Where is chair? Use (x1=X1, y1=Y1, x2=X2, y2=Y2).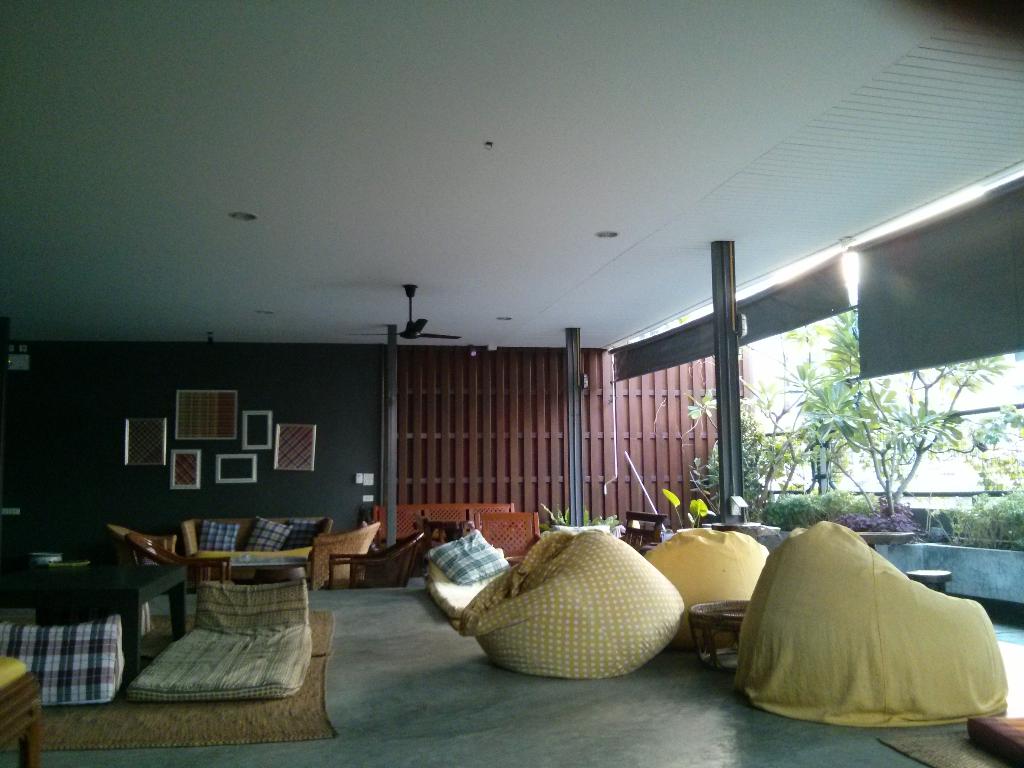
(x1=132, y1=529, x2=230, y2=596).
